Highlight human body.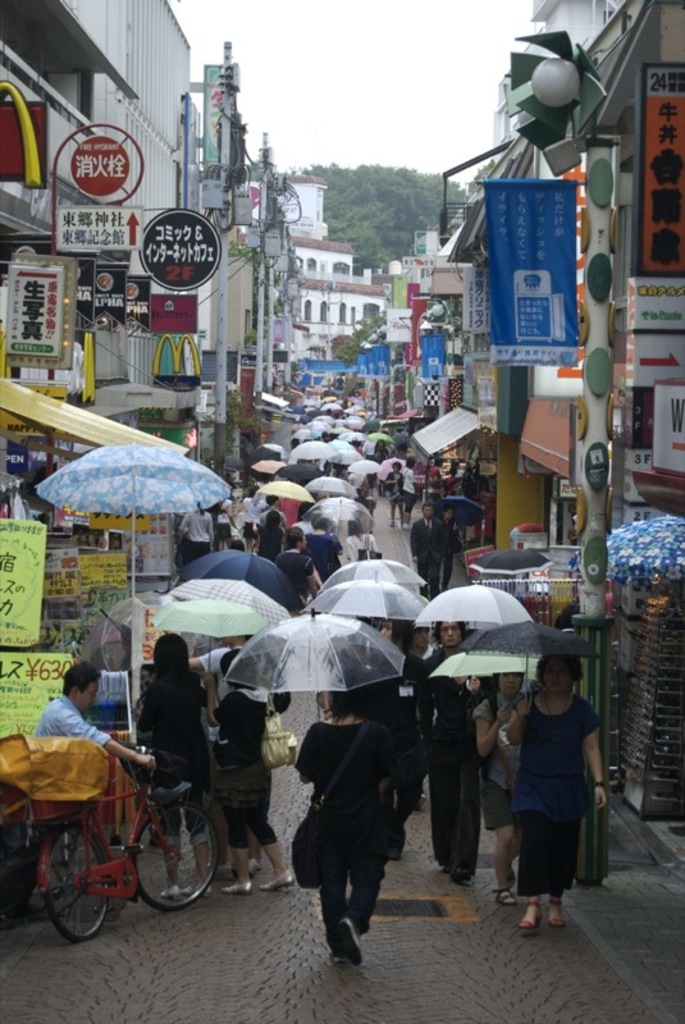
Highlighted region: 20:700:155:923.
